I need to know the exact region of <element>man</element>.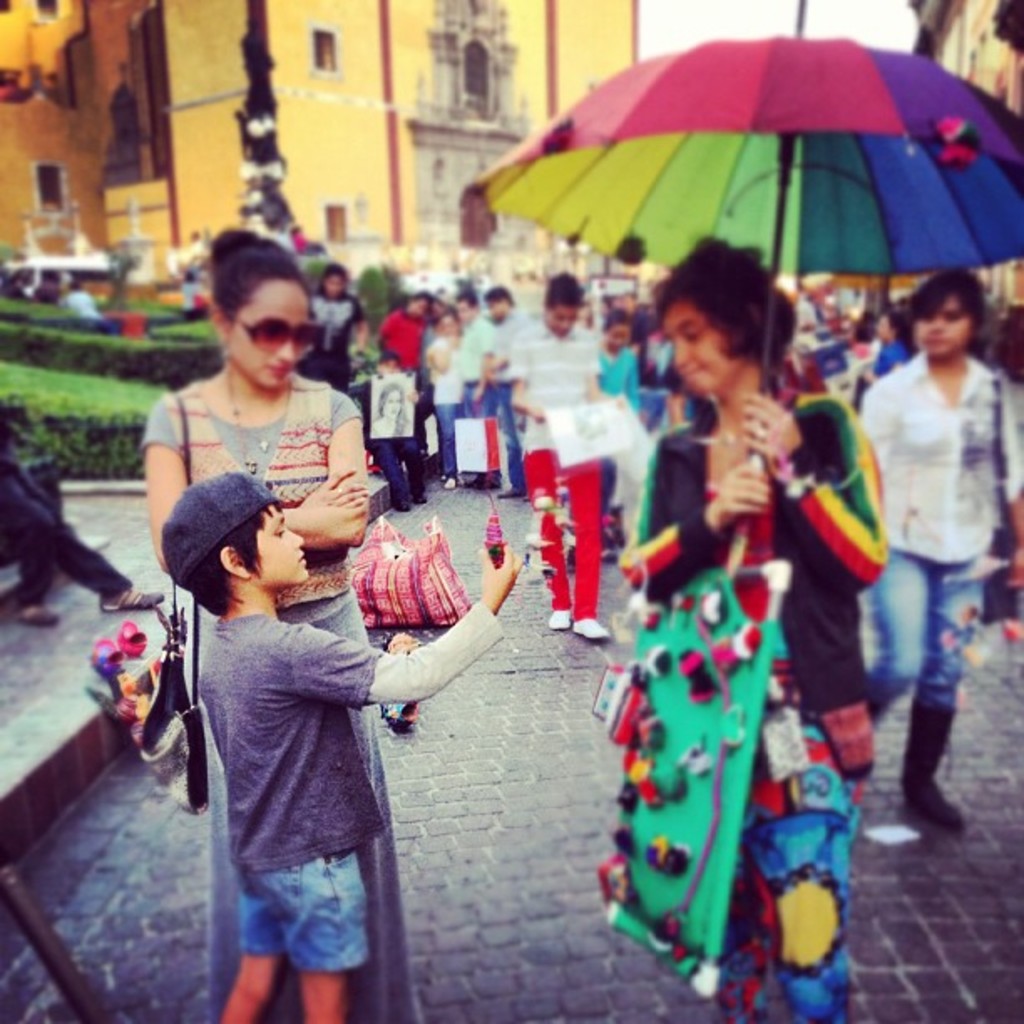
Region: (509, 269, 611, 643).
